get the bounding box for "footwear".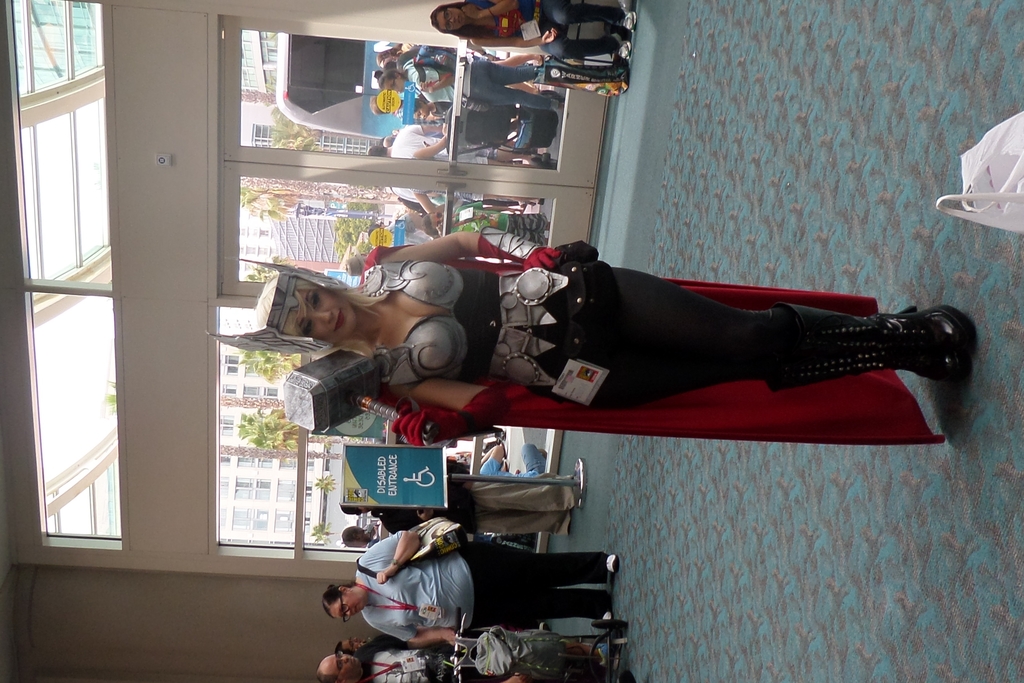
box=[767, 350, 970, 389].
